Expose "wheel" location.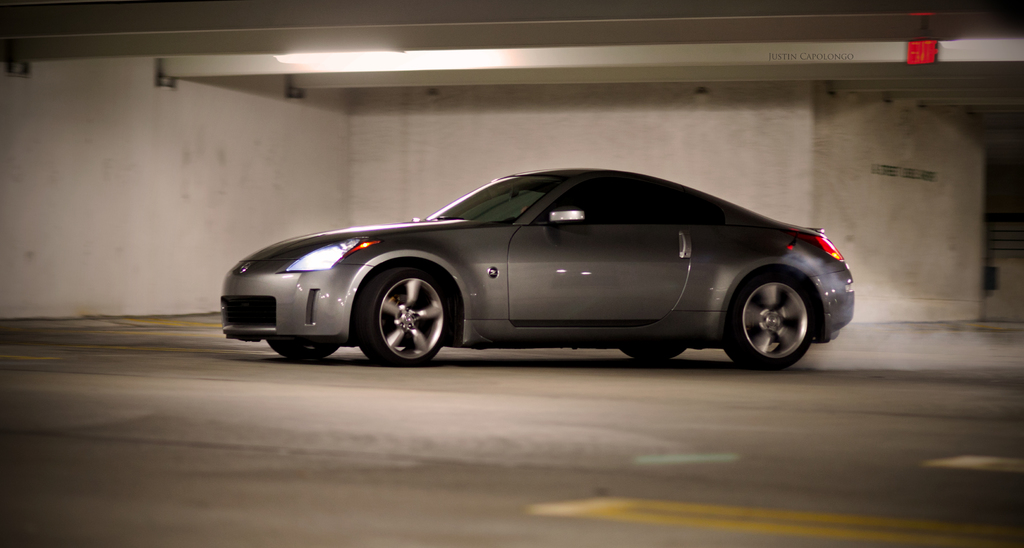
Exposed at [368, 254, 464, 363].
